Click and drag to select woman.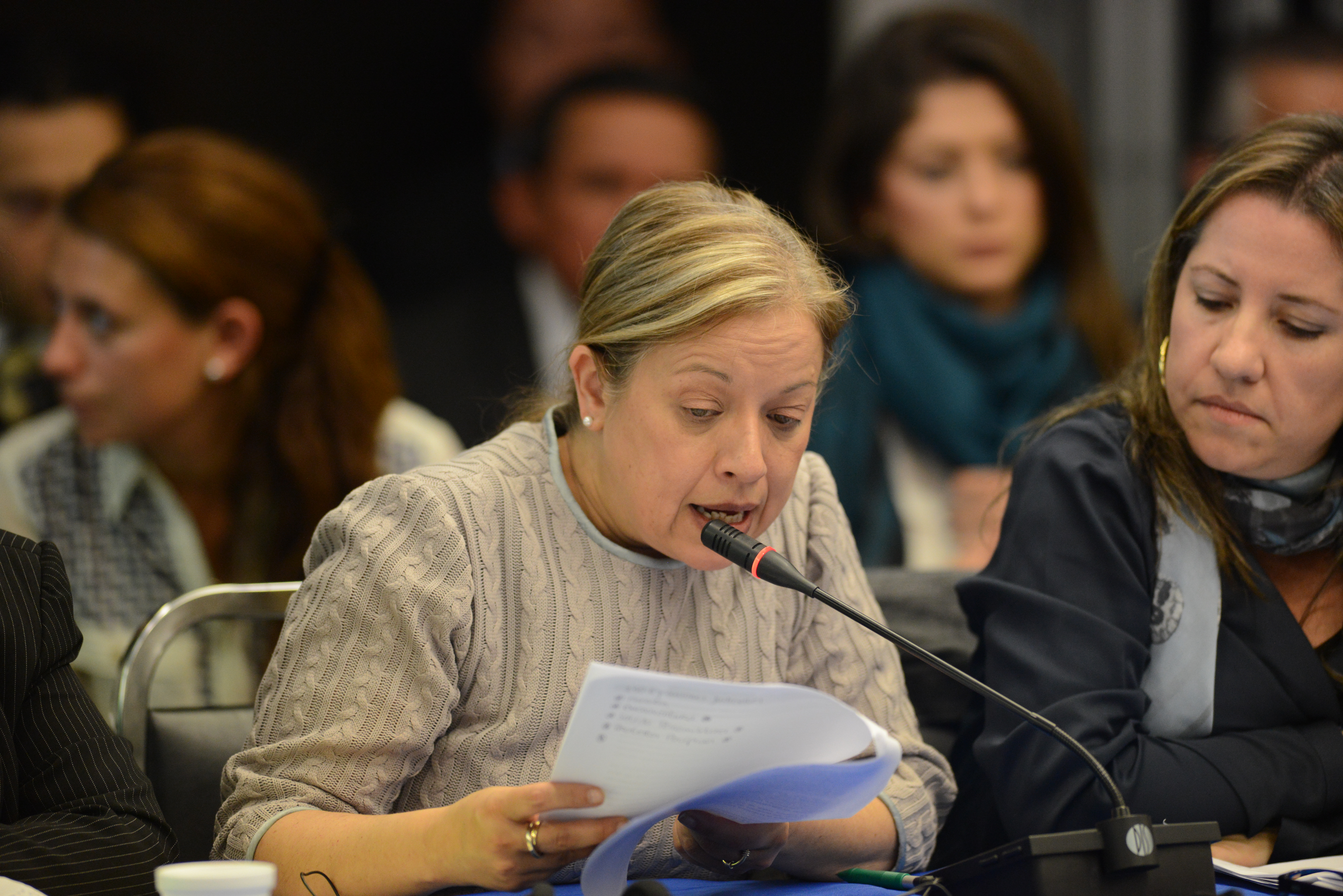
Selection: 147, 2, 208, 104.
